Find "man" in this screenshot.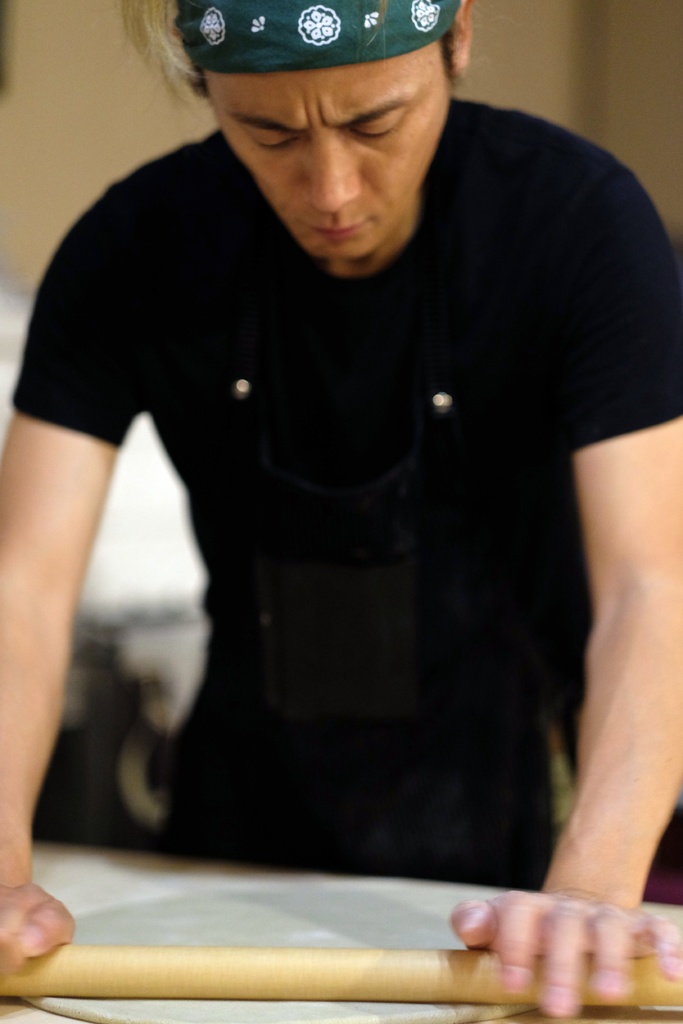
The bounding box for "man" is select_region(0, 0, 682, 1023).
